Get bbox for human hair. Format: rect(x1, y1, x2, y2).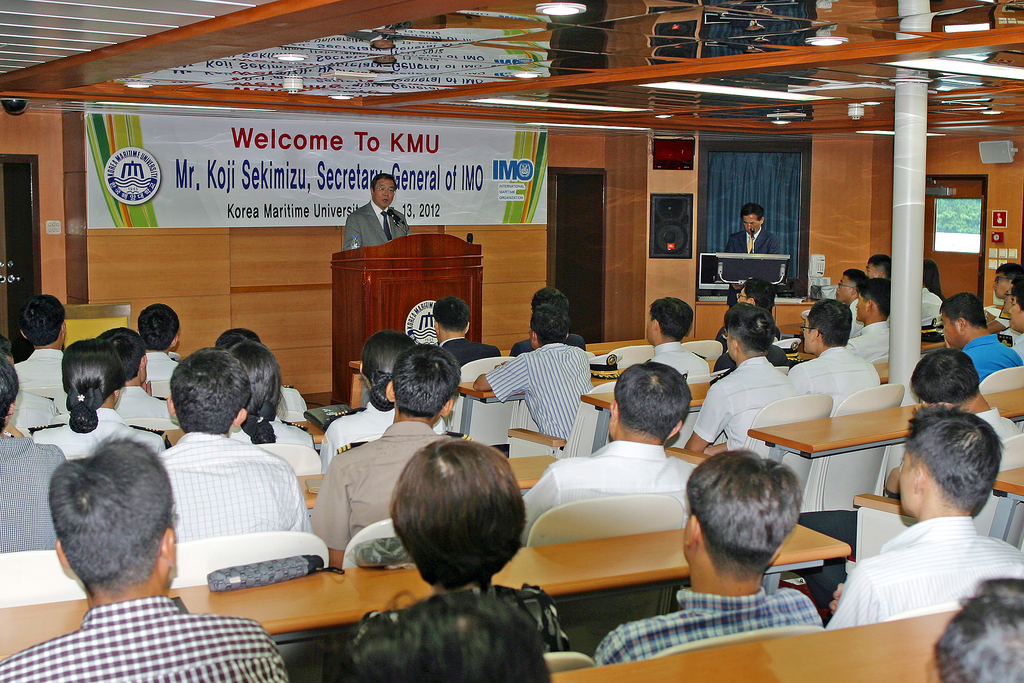
rect(614, 361, 691, 442).
